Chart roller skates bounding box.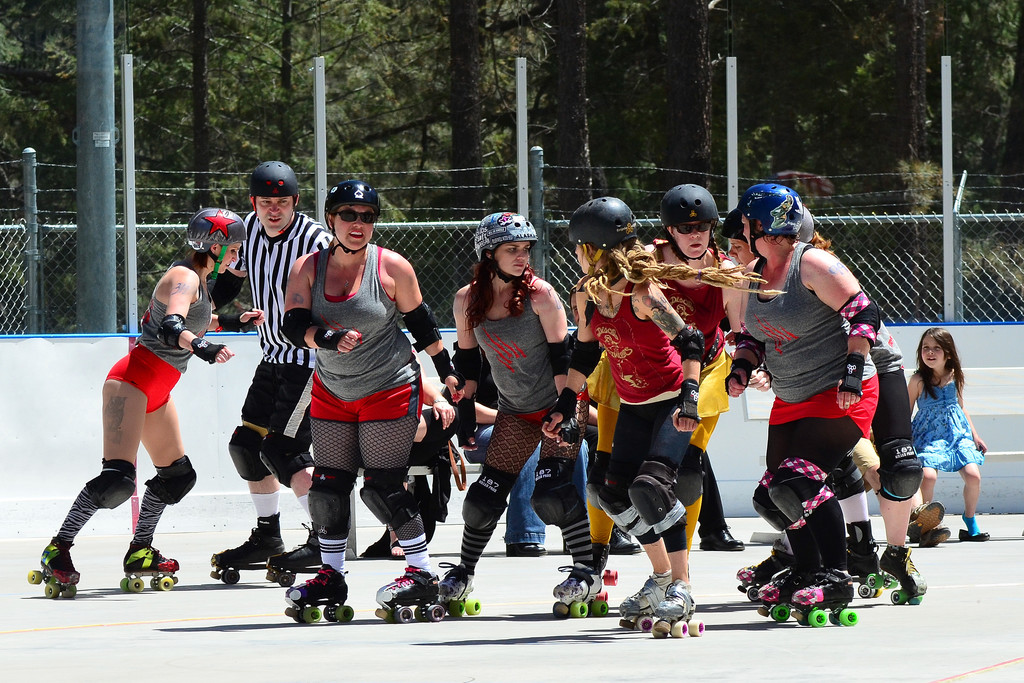
Charted: [650,577,696,641].
